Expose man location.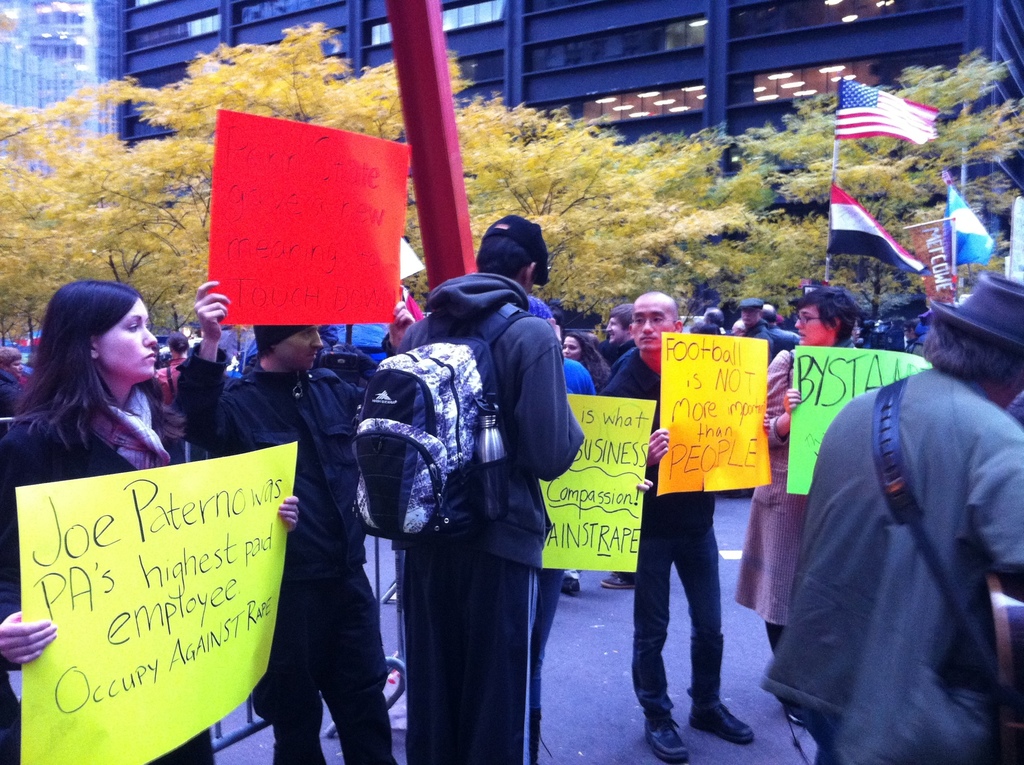
Exposed at (x1=724, y1=296, x2=775, y2=343).
